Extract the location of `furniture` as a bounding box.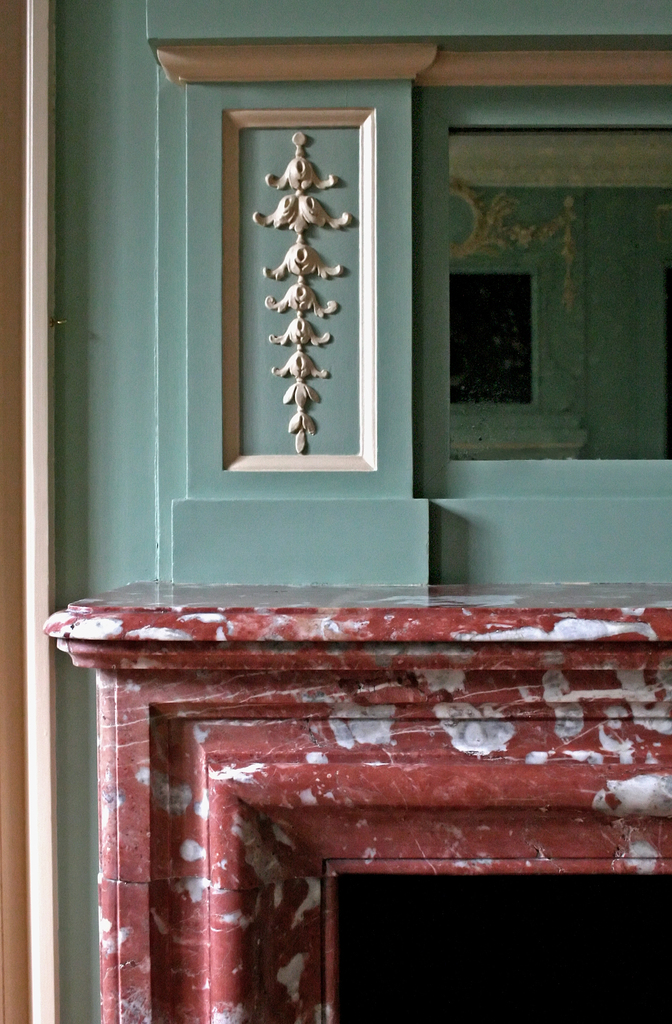
(39,575,671,1023).
